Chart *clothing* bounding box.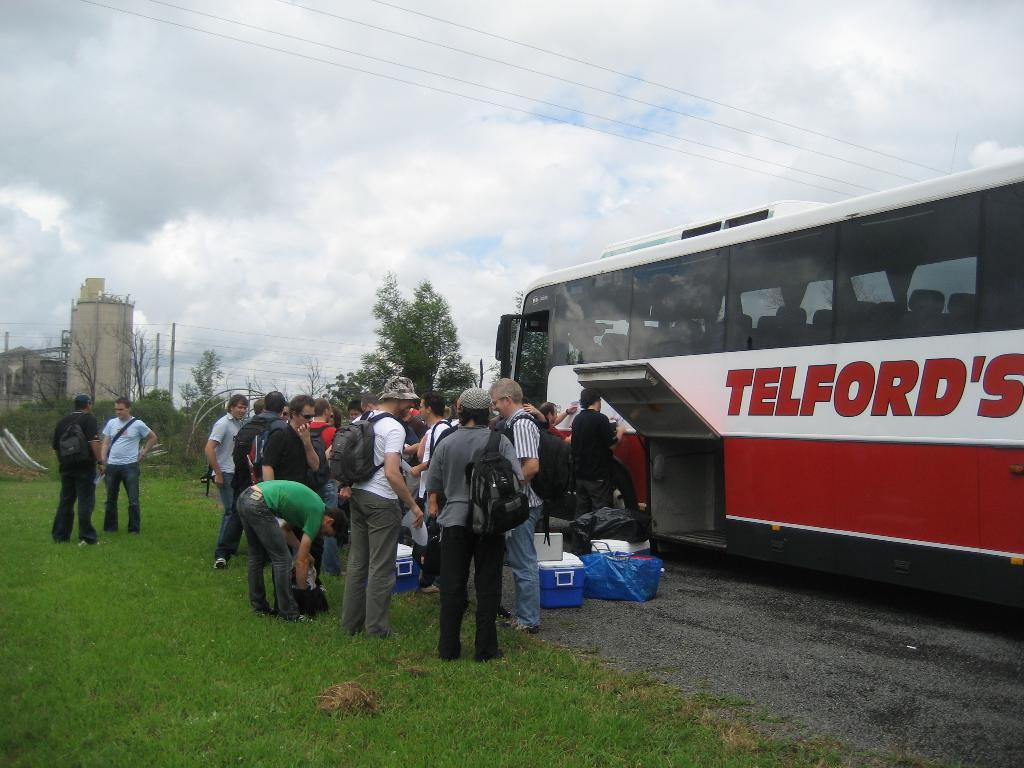
Charted: bbox(428, 421, 522, 659).
